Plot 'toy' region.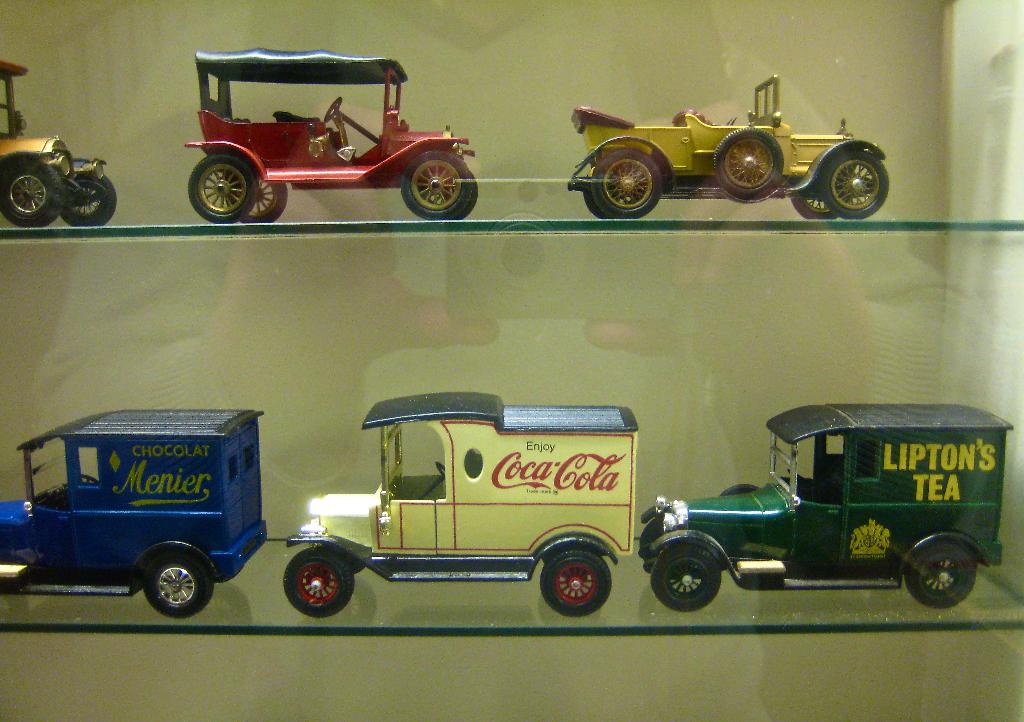
Plotted at box(279, 381, 634, 617).
